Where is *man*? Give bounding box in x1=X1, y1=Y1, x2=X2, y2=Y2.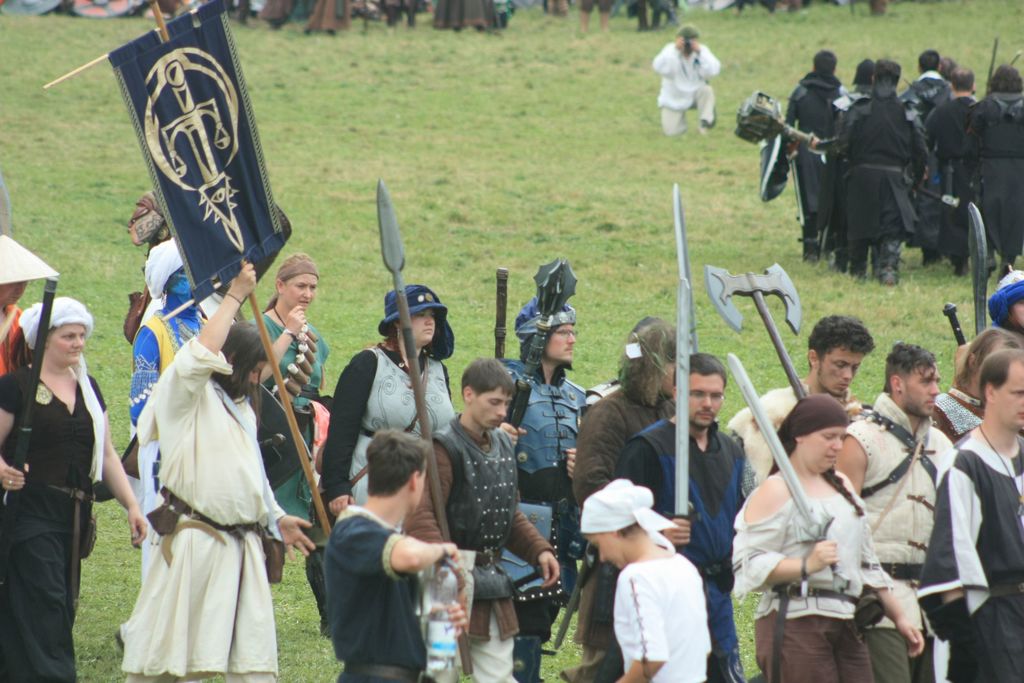
x1=412, y1=352, x2=559, y2=682.
